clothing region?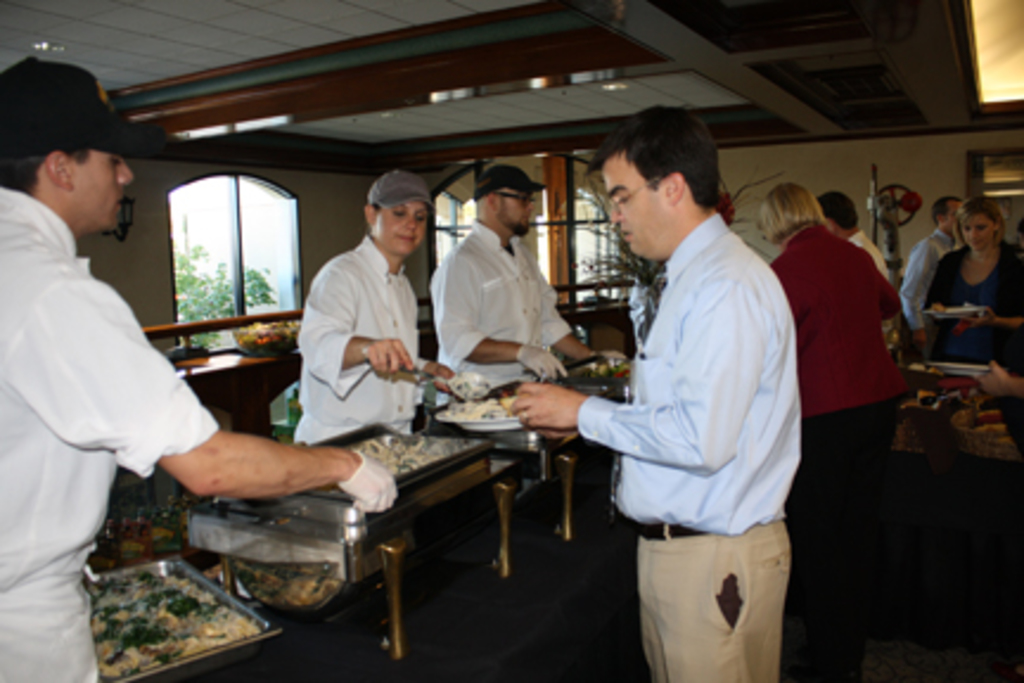
903, 228, 1022, 363
